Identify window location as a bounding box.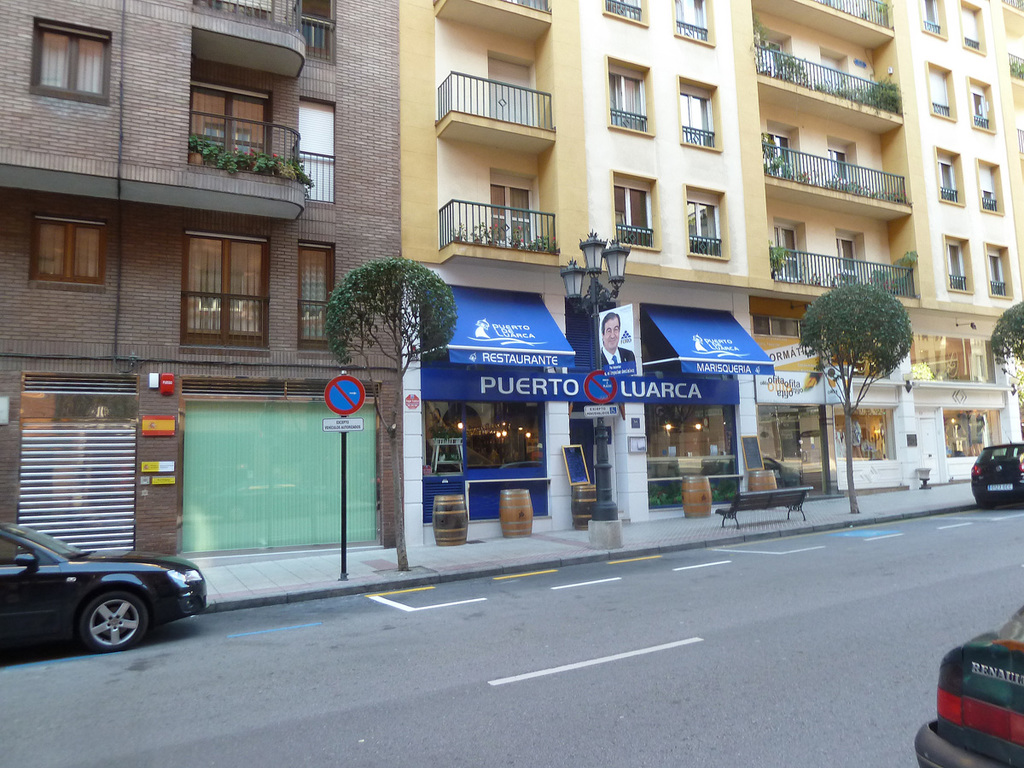
x1=670 y1=0 x2=717 y2=47.
